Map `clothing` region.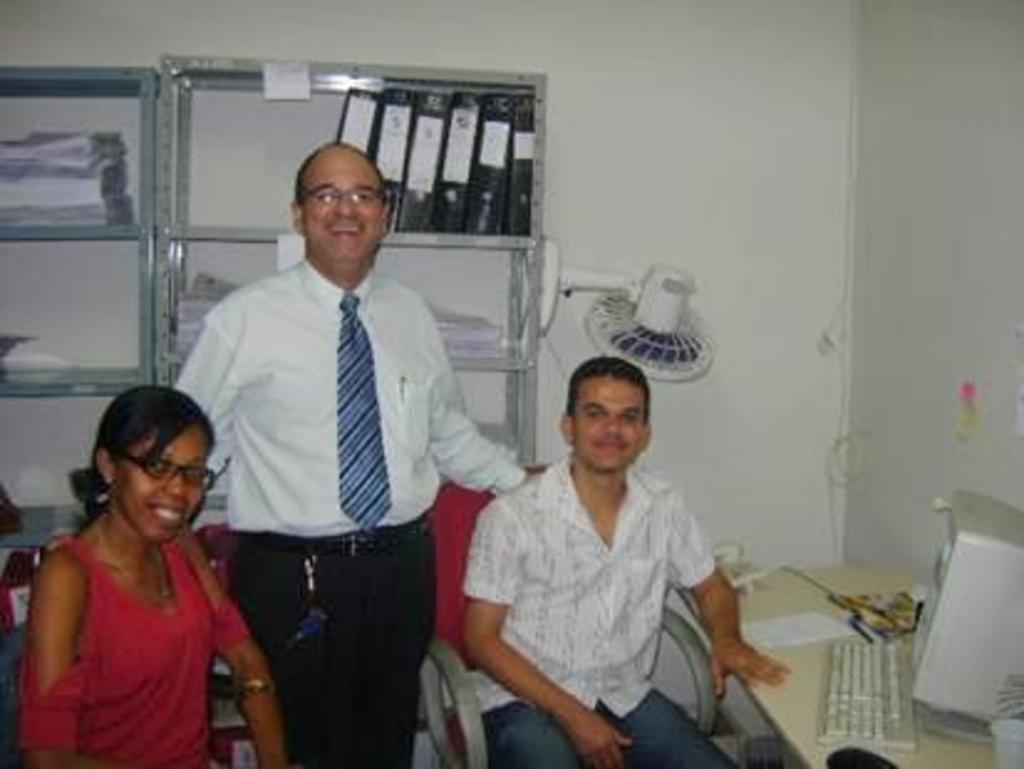
Mapped to bbox(166, 260, 521, 767).
